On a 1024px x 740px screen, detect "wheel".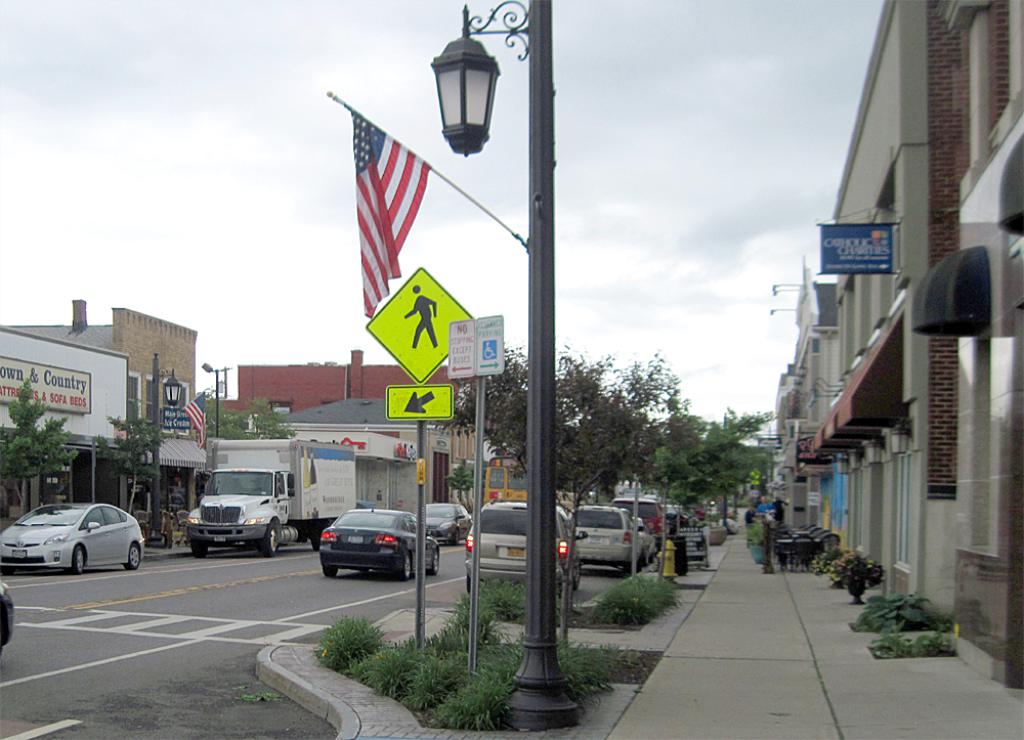
[x1=558, y1=574, x2=571, y2=598].
